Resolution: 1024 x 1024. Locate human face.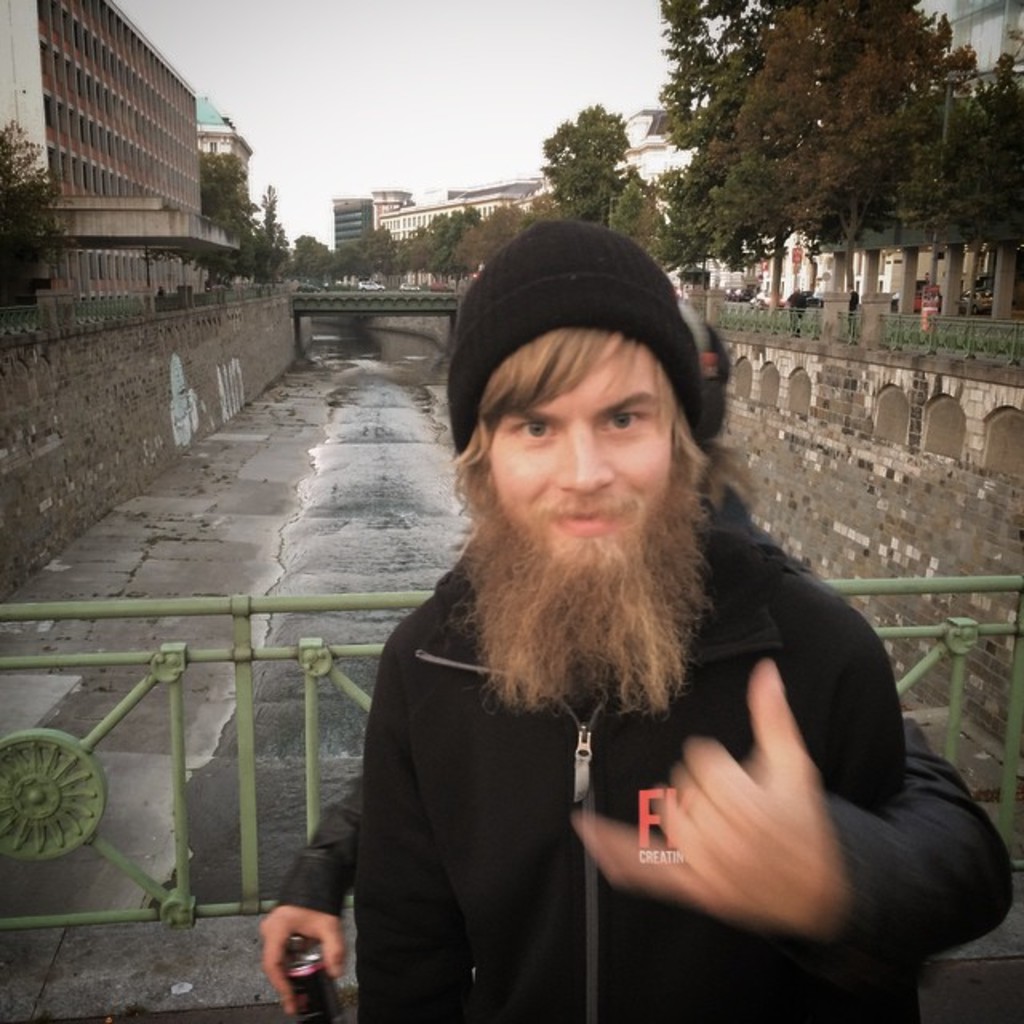
bbox(493, 338, 678, 560).
